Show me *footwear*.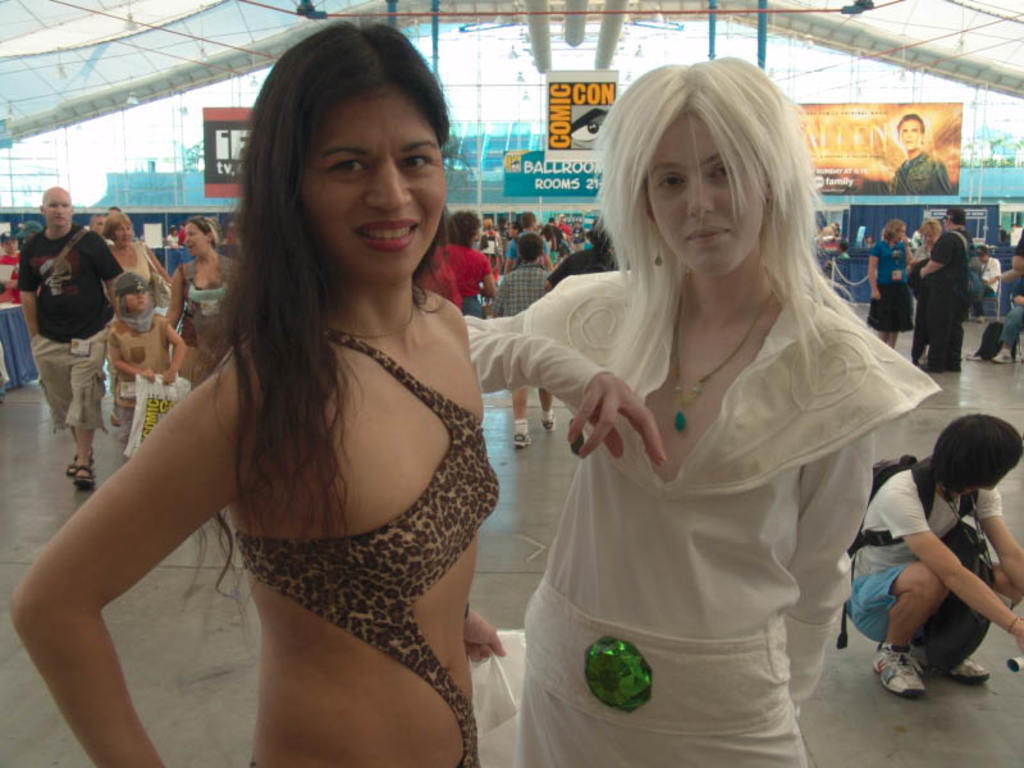
*footwear* is here: x1=959 y1=349 x2=987 y2=364.
